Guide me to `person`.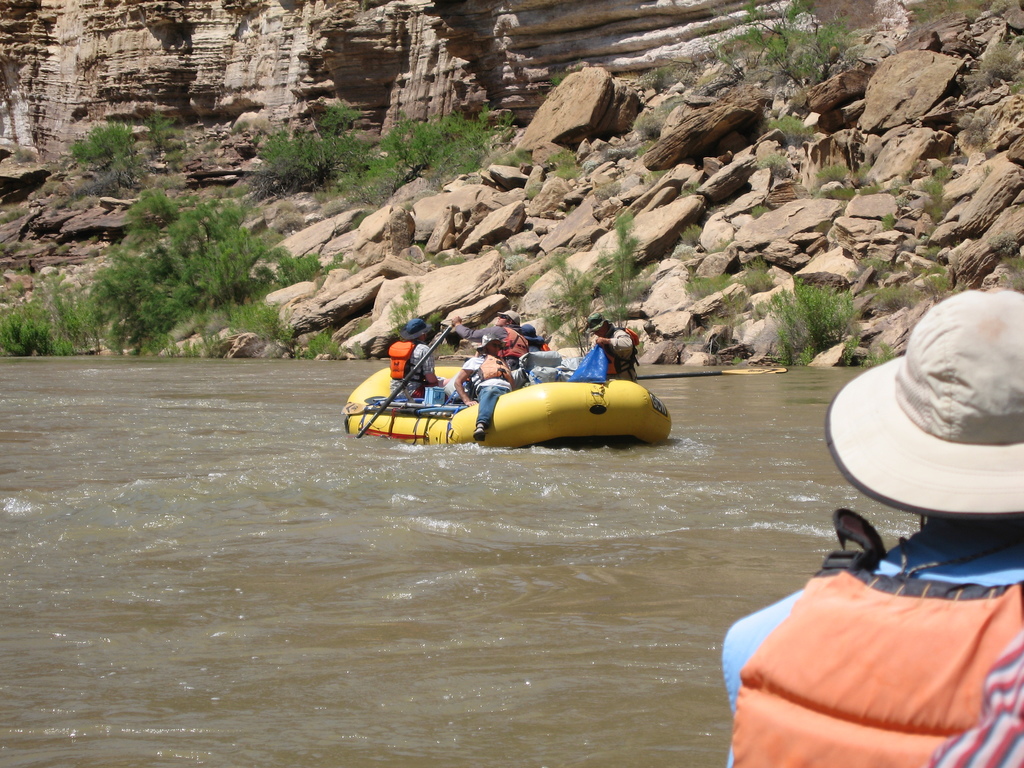
Guidance: (577, 316, 644, 381).
